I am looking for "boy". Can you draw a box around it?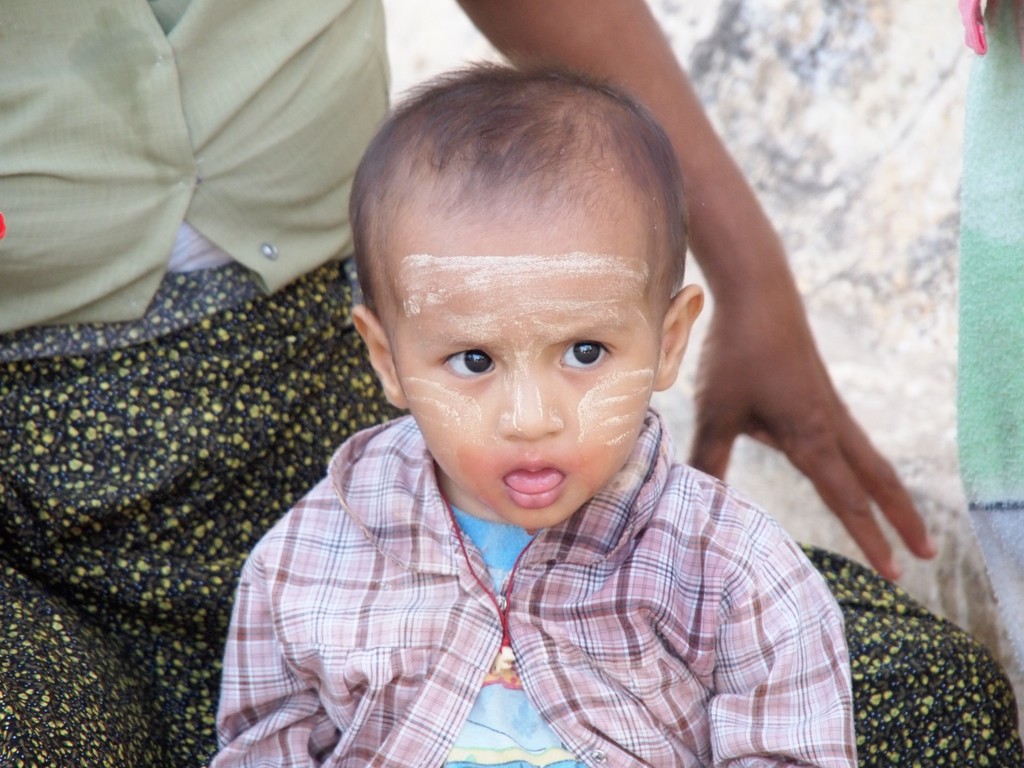
Sure, the bounding box is Rect(211, 60, 854, 767).
